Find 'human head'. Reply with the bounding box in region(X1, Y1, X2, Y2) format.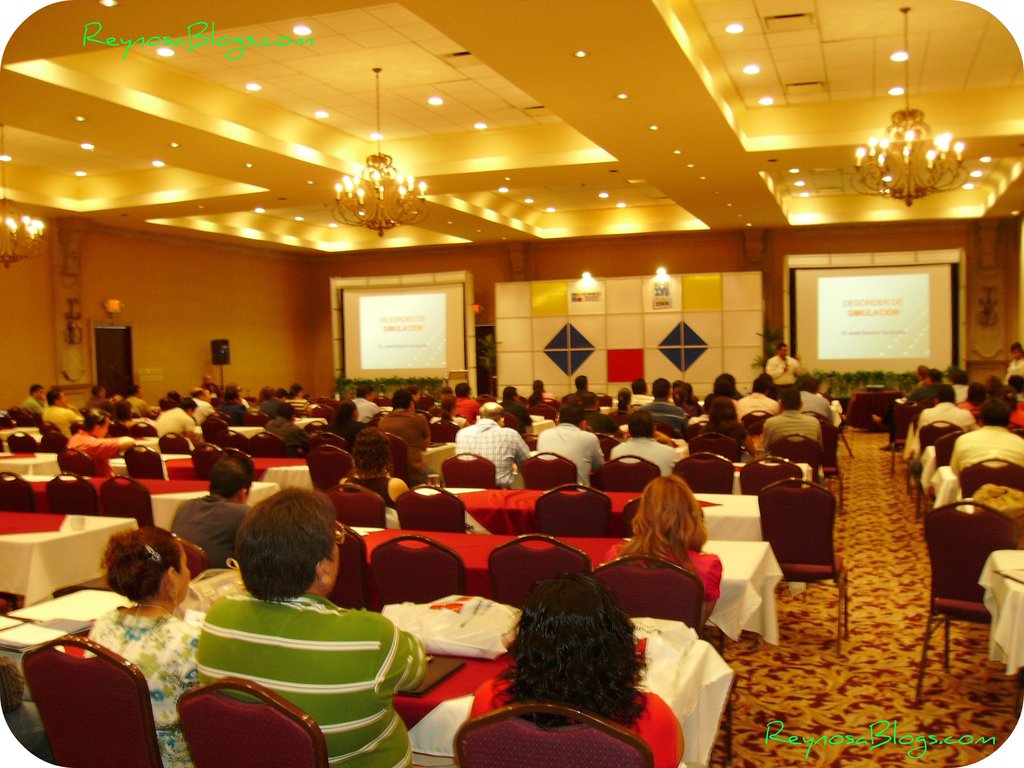
region(108, 528, 190, 612).
